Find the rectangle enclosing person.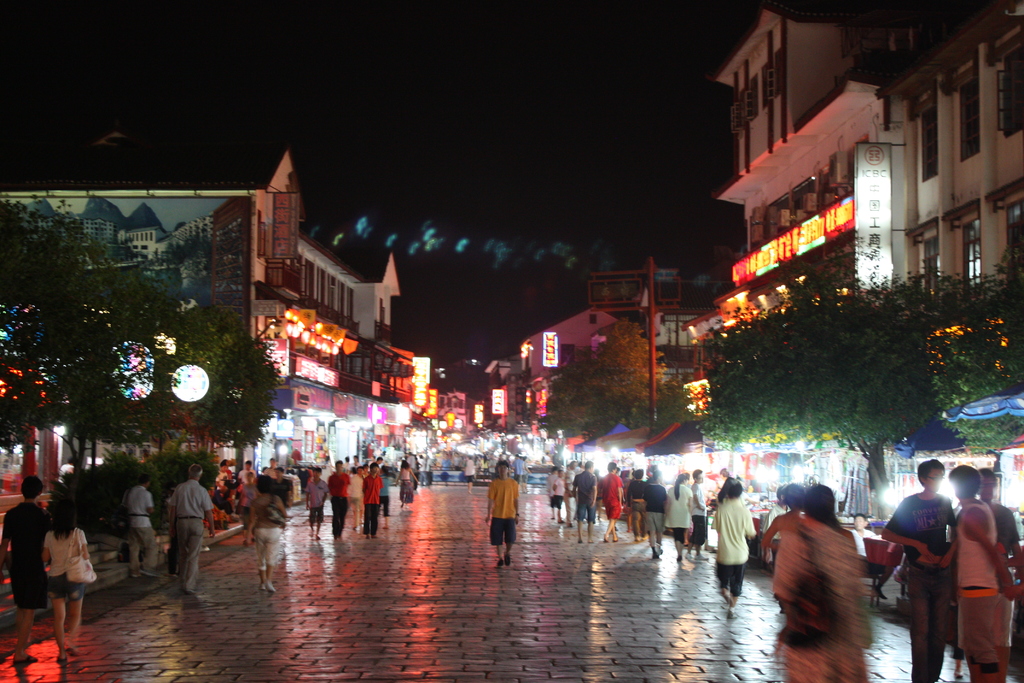
<bbox>242, 463, 257, 484</bbox>.
